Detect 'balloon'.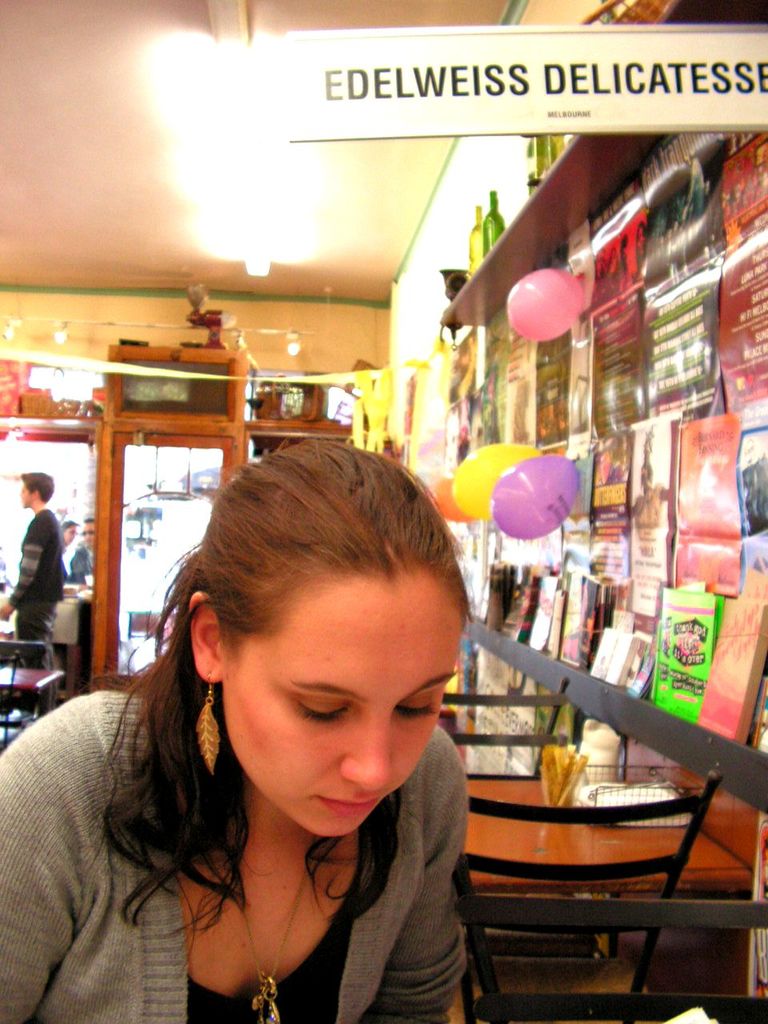
Detected at left=451, top=441, right=545, bottom=522.
